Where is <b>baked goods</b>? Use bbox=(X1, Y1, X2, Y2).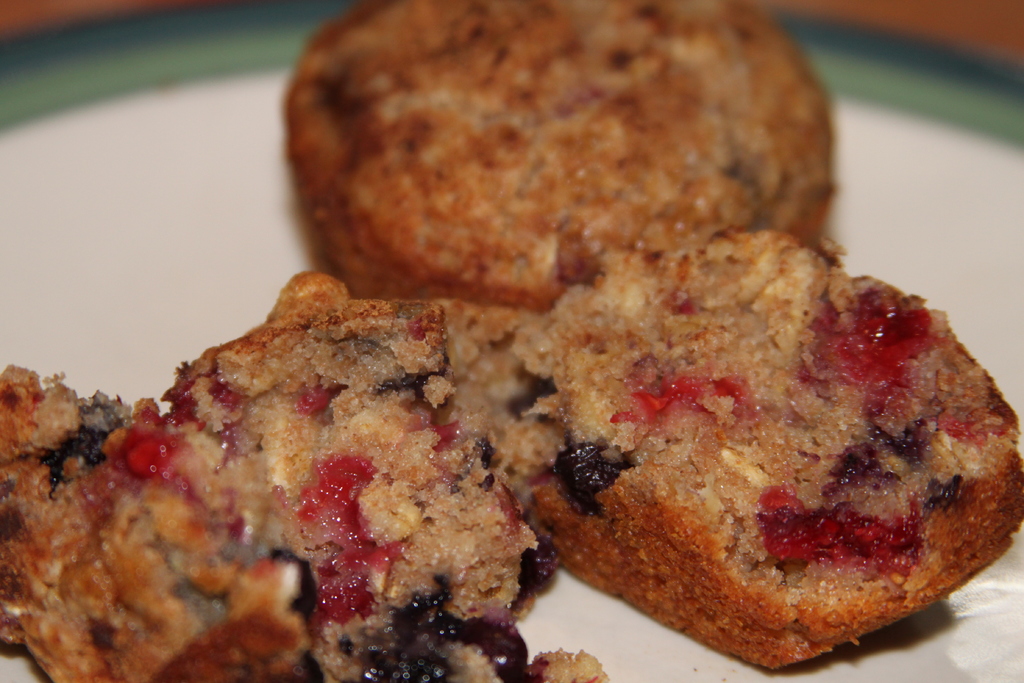
bbox=(524, 218, 1023, 678).
